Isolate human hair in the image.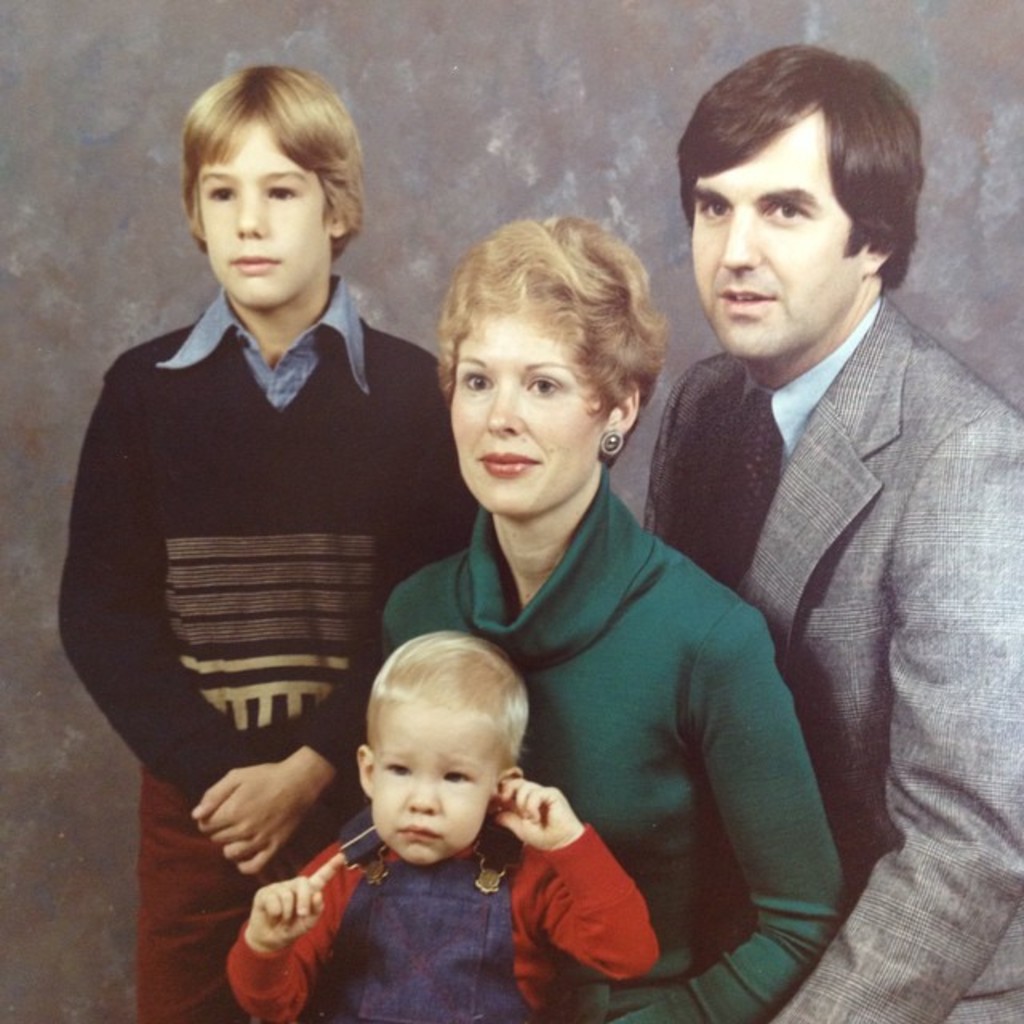
Isolated region: bbox=(429, 216, 651, 461).
